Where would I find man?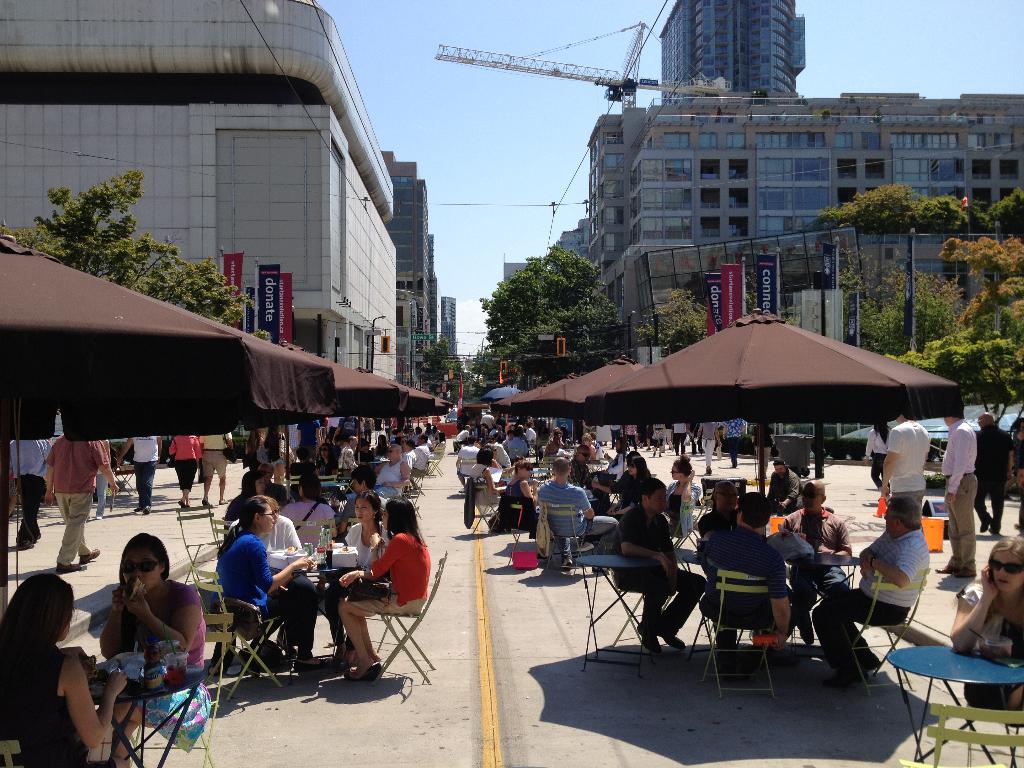
At 481, 435, 511, 470.
